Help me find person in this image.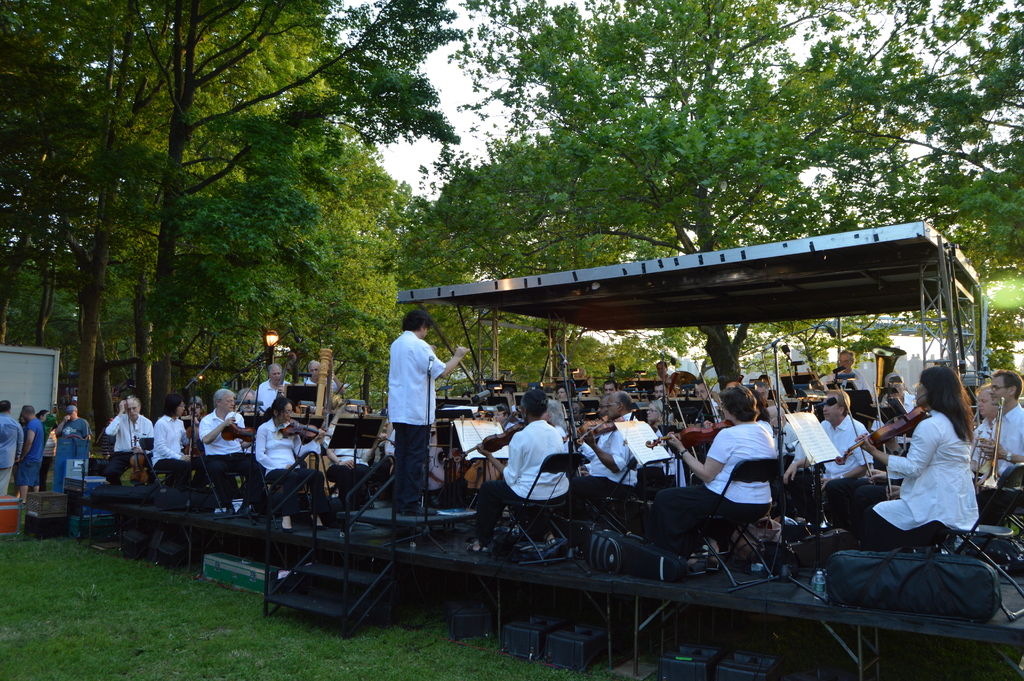
Found it: box=[244, 394, 319, 491].
